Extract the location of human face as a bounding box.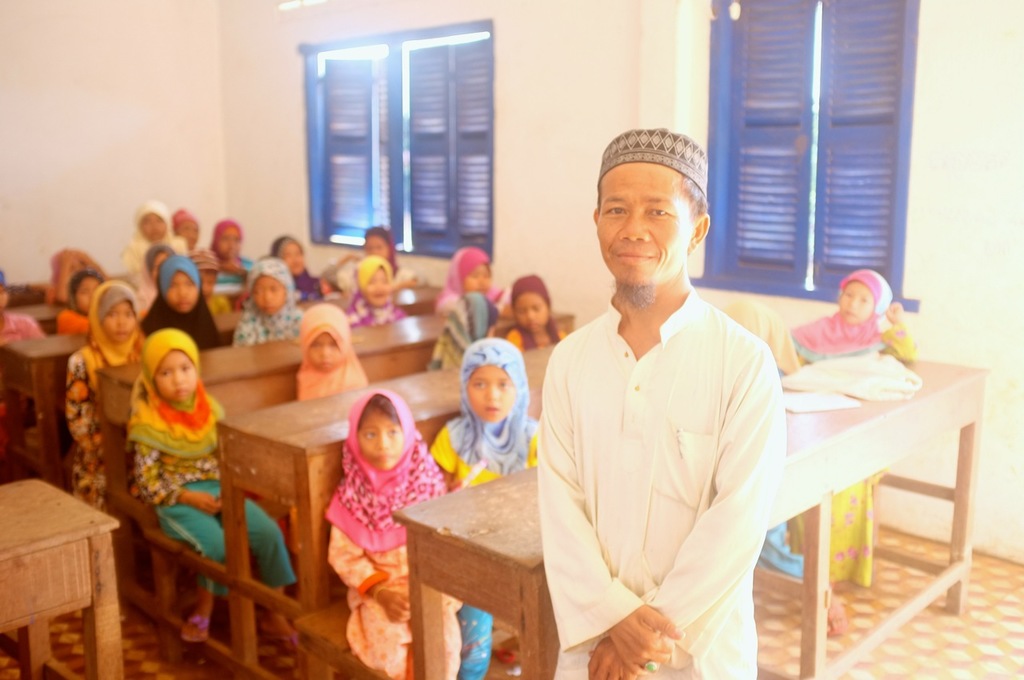
rect(838, 281, 872, 322).
